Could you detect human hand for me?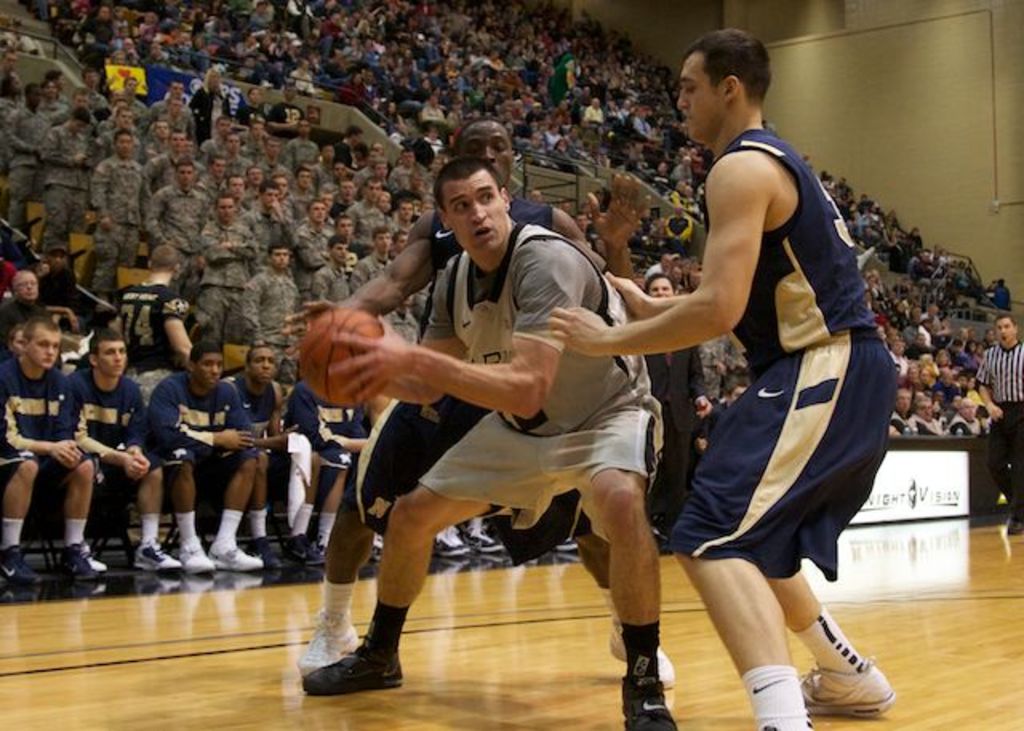
Detection result: [left=282, top=422, right=299, bottom=451].
